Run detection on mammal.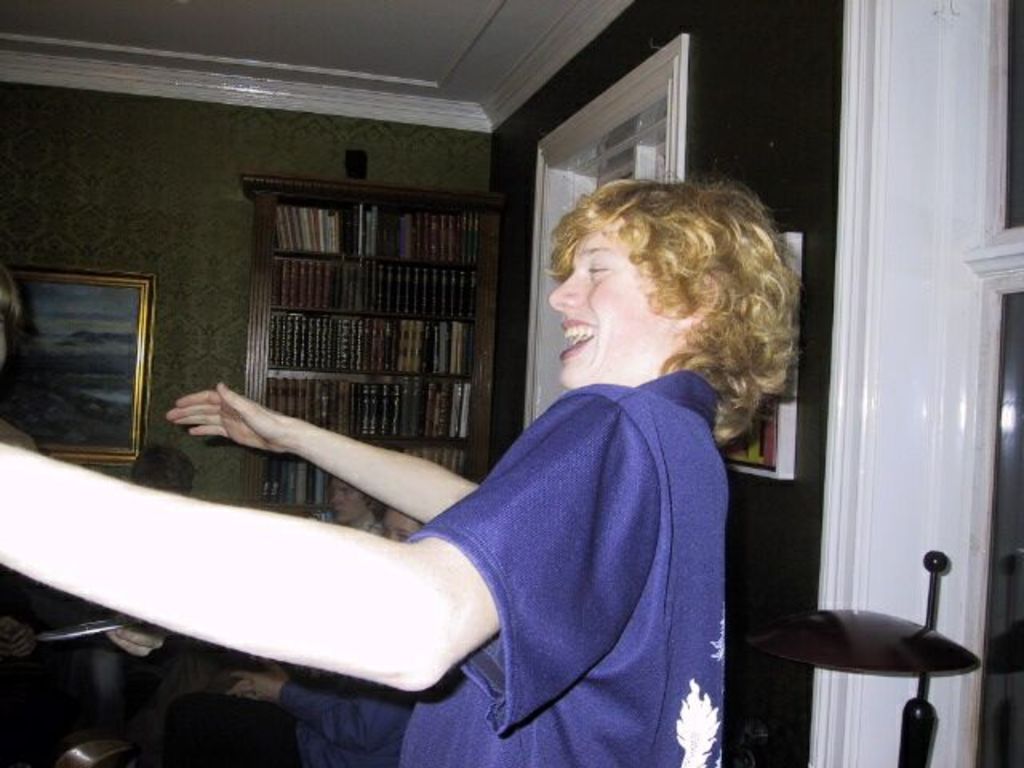
Result: {"left": 307, "top": 478, "right": 371, "bottom": 536}.
